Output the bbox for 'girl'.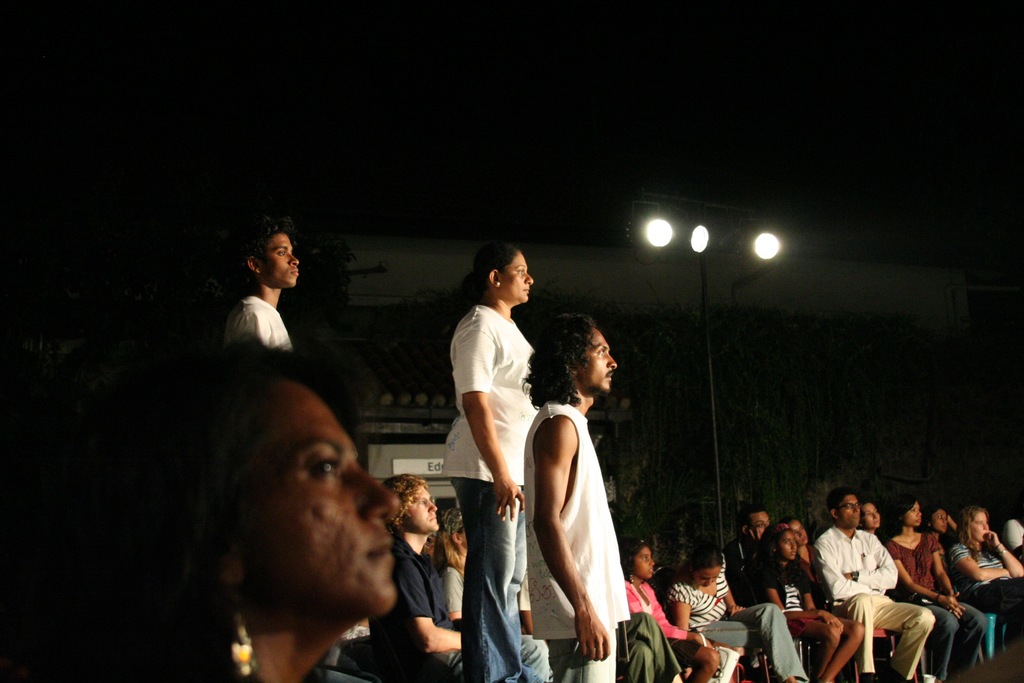
Rect(440, 234, 548, 682).
